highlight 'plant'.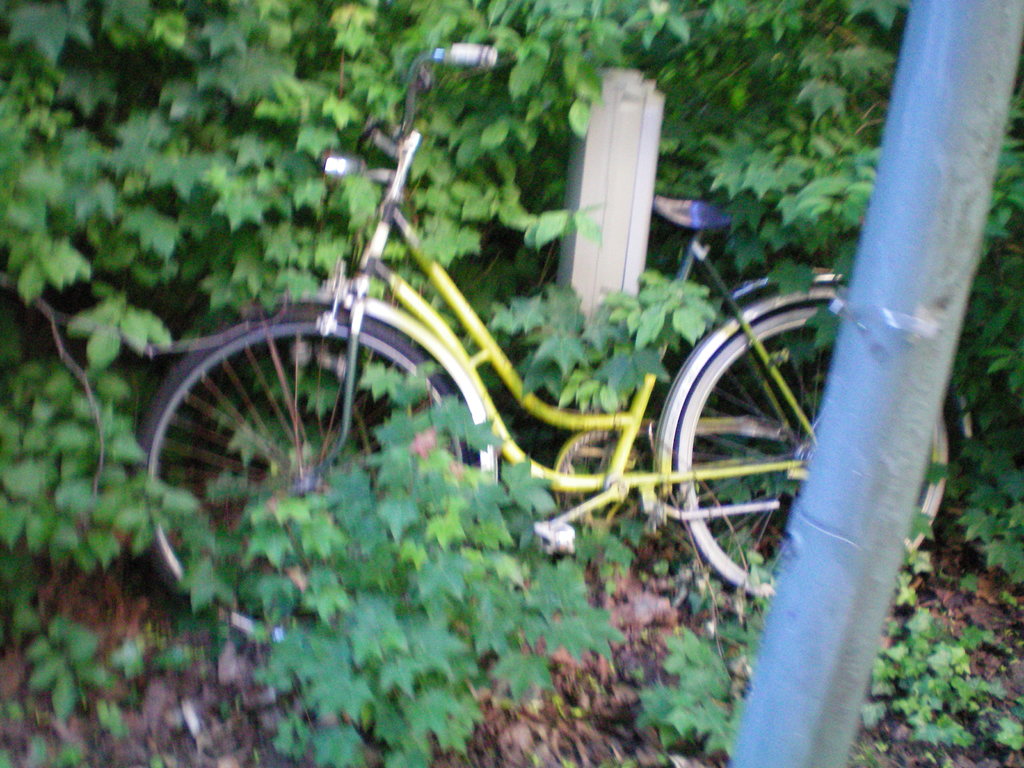
Highlighted region: <box>596,265,714,356</box>.
